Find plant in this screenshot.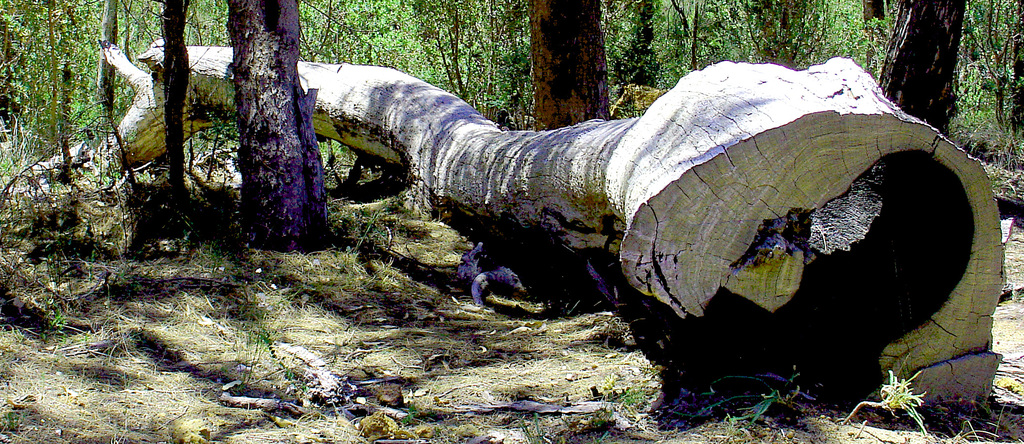
The bounding box for plant is <box>0,0,140,203</box>.
